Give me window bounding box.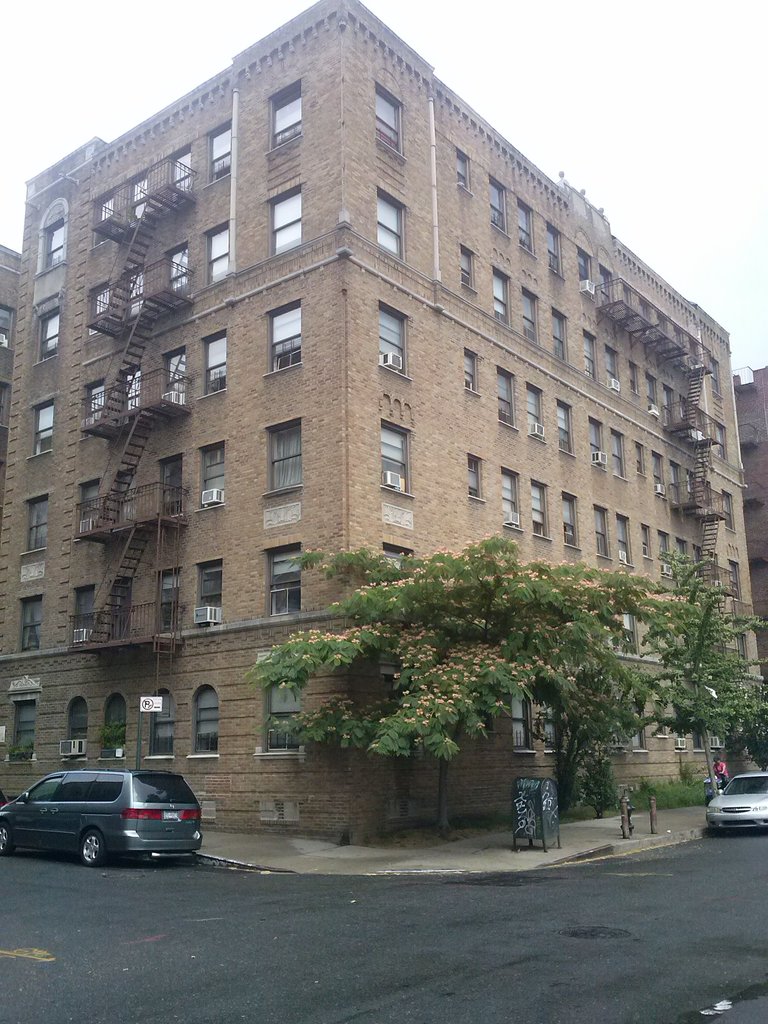
detection(113, 473, 130, 522).
